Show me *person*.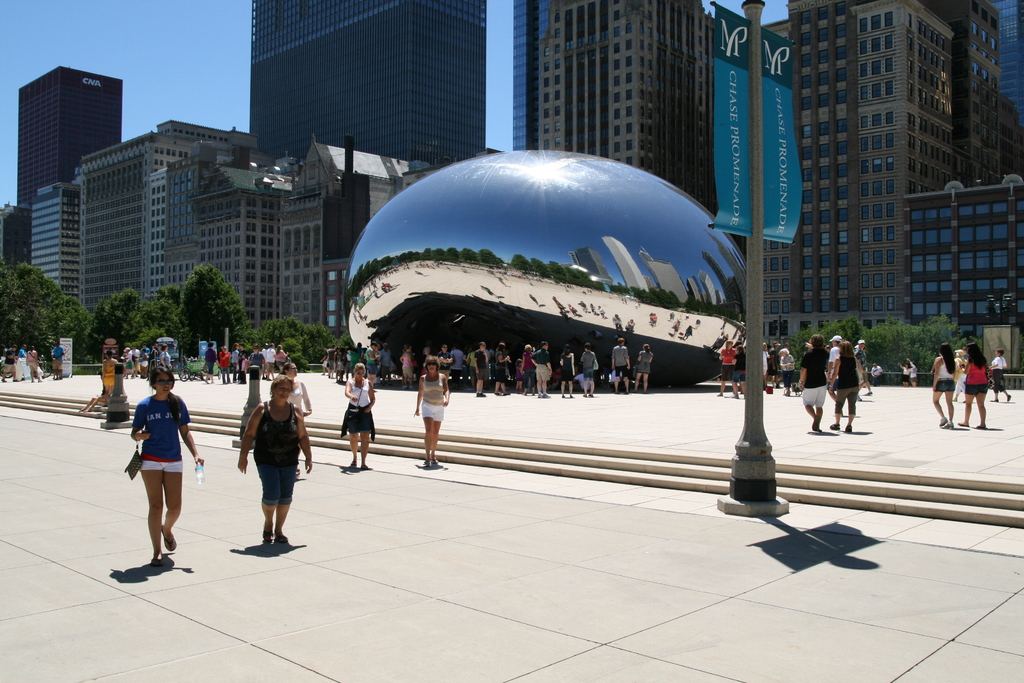
*person* is here: x1=579, y1=338, x2=595, y2=396.
